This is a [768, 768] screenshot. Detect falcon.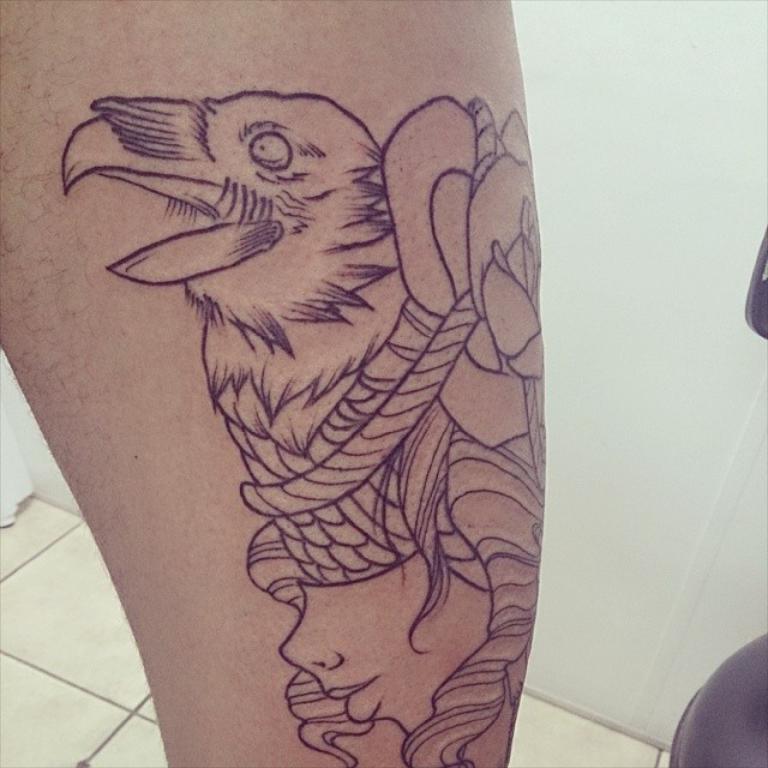
box(58, 88, 545, 766).
